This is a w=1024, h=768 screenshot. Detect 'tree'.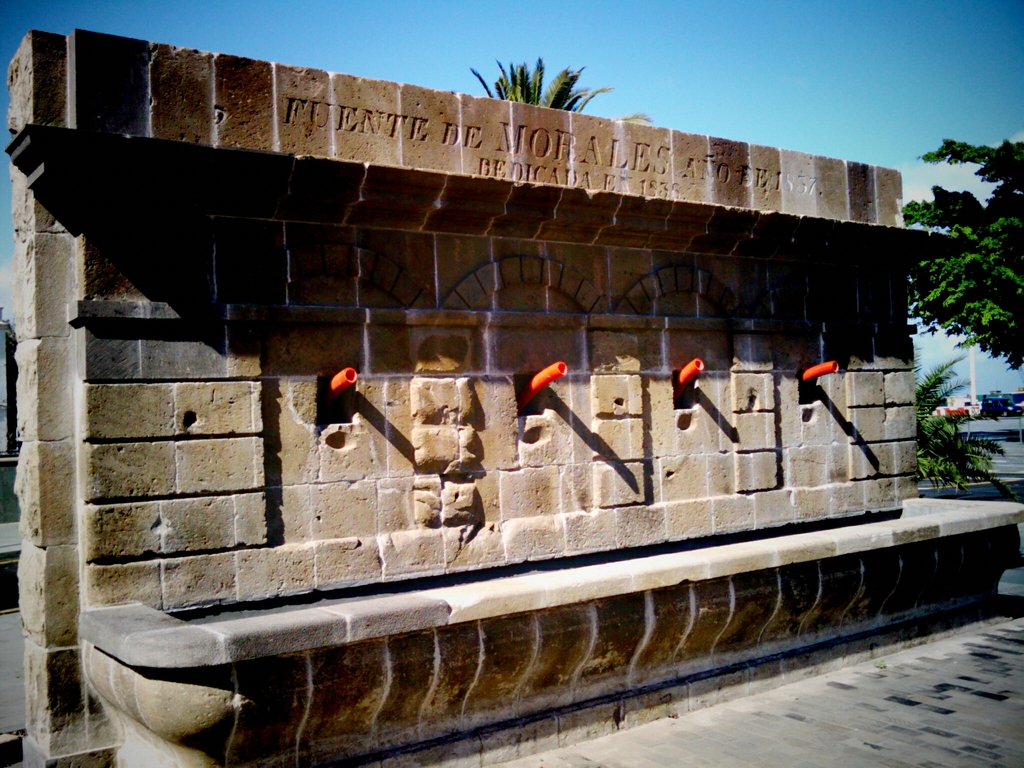
[x1=888, y1=132, x2=1023, y2=379].
